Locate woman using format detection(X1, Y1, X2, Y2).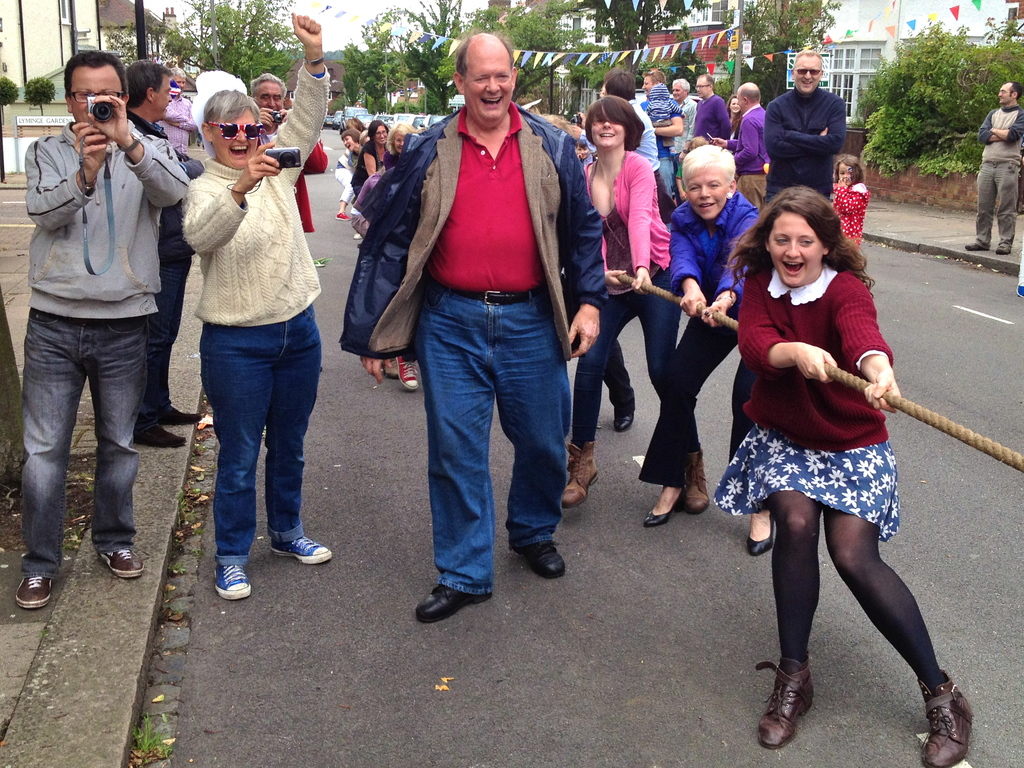
detection(726, 95, 741, 161).
